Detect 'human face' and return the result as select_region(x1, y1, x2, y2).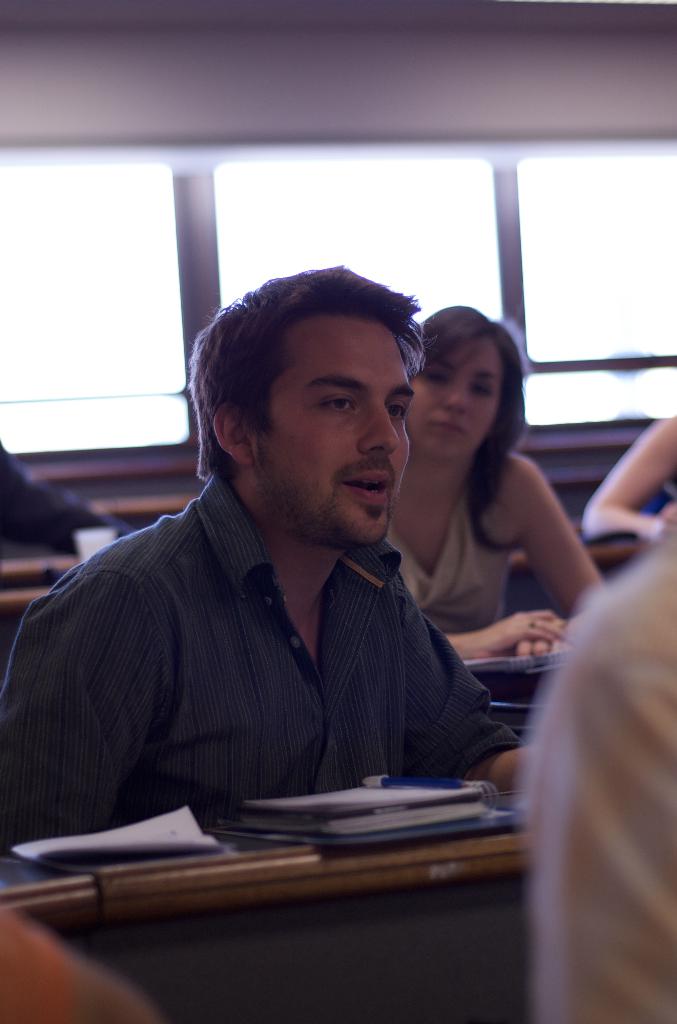
select_region(254, 311, 420, 548).
